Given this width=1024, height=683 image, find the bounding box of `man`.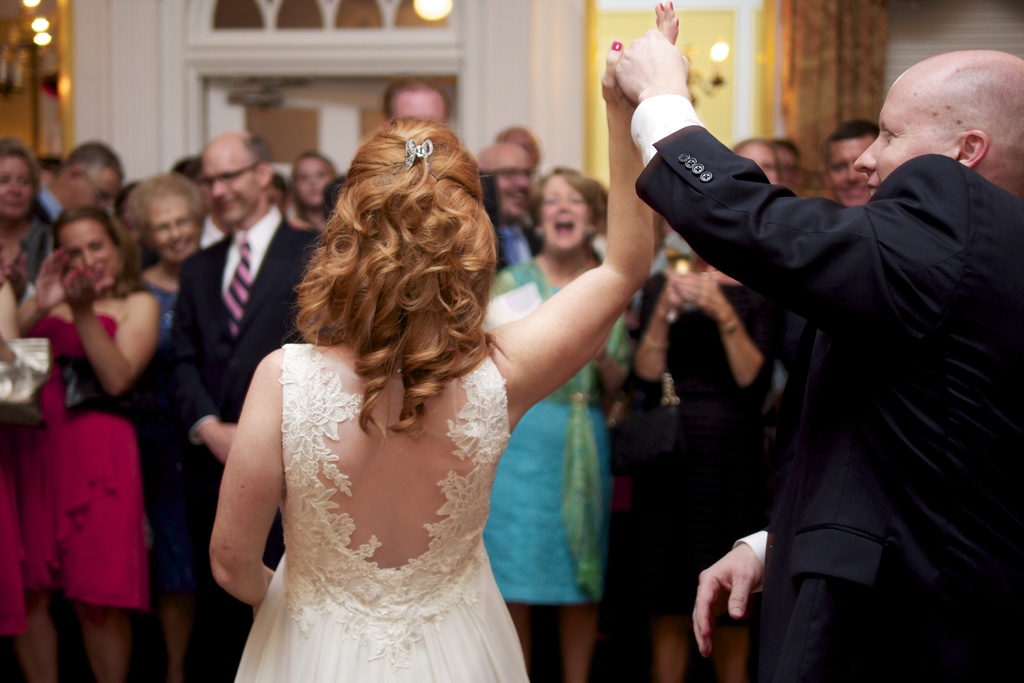
box=[612, 5, 1015, 664].
